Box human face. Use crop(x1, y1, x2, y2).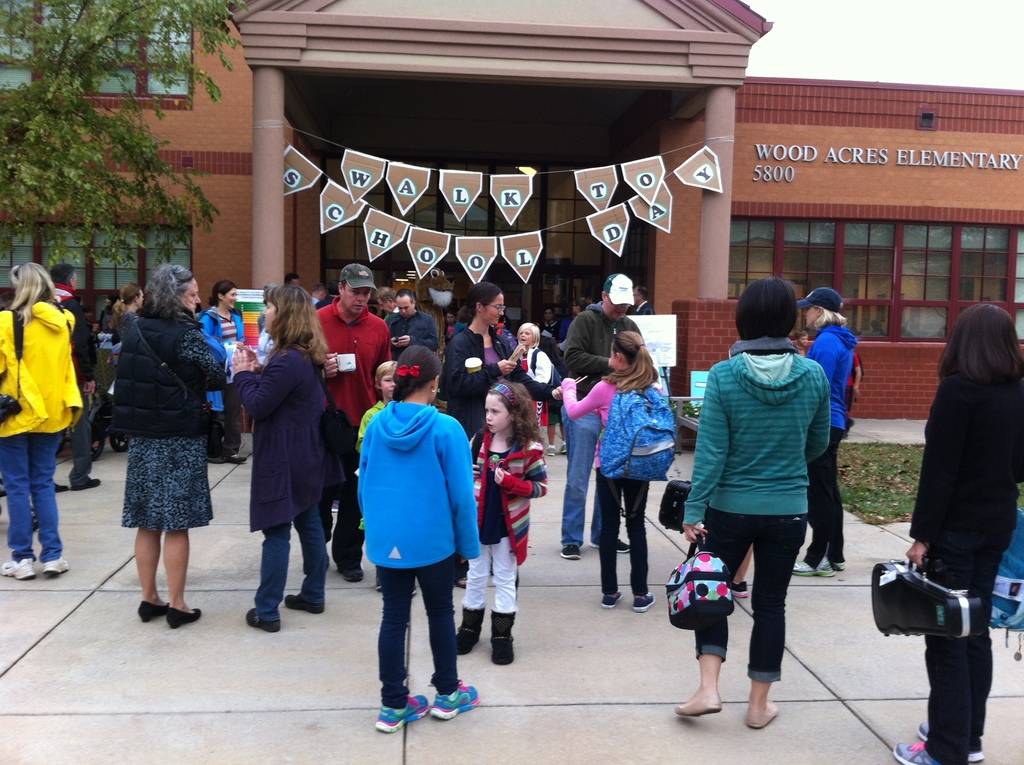
crop(483, 291, 506, 322).
